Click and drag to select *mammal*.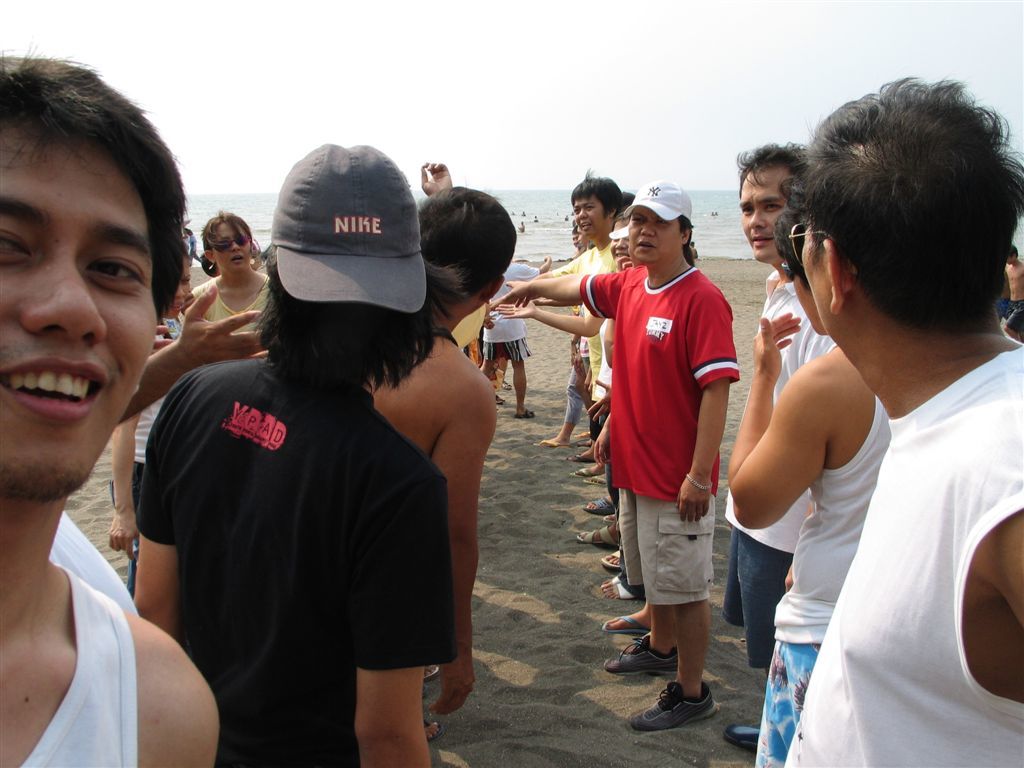
Selection: bbox(789, 72, 1023, 719).
